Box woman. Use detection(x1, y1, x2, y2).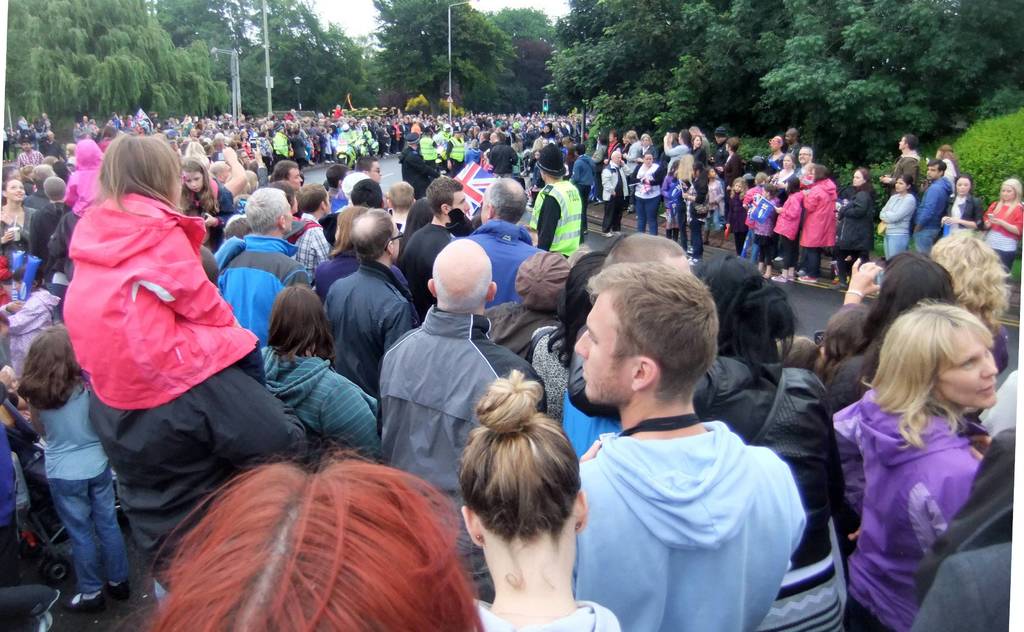
detection(662, 131, 692, 174).
